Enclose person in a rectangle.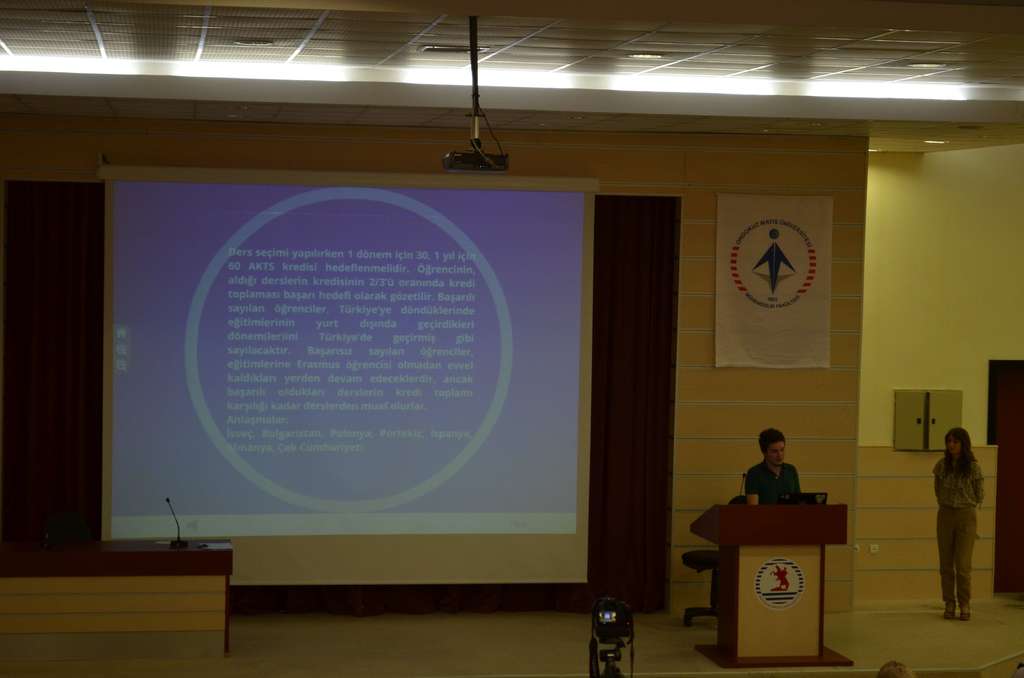
select_region(745, 427, 806, 507).
